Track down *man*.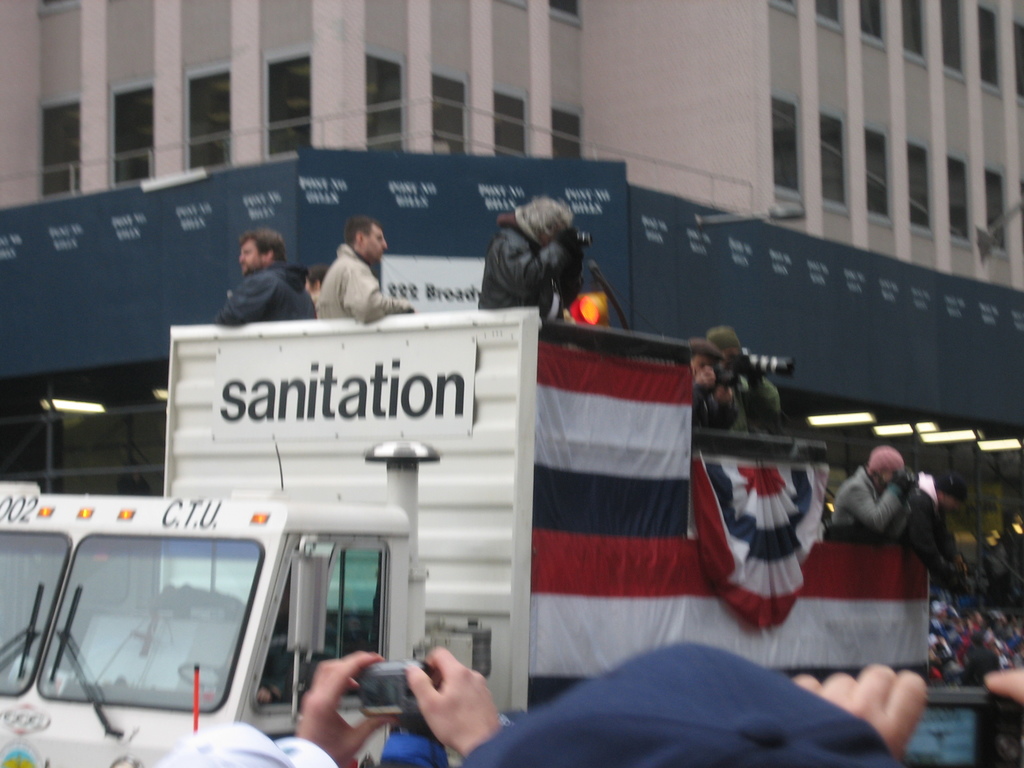
Tracked to rect(459, 641, 927, 767).
